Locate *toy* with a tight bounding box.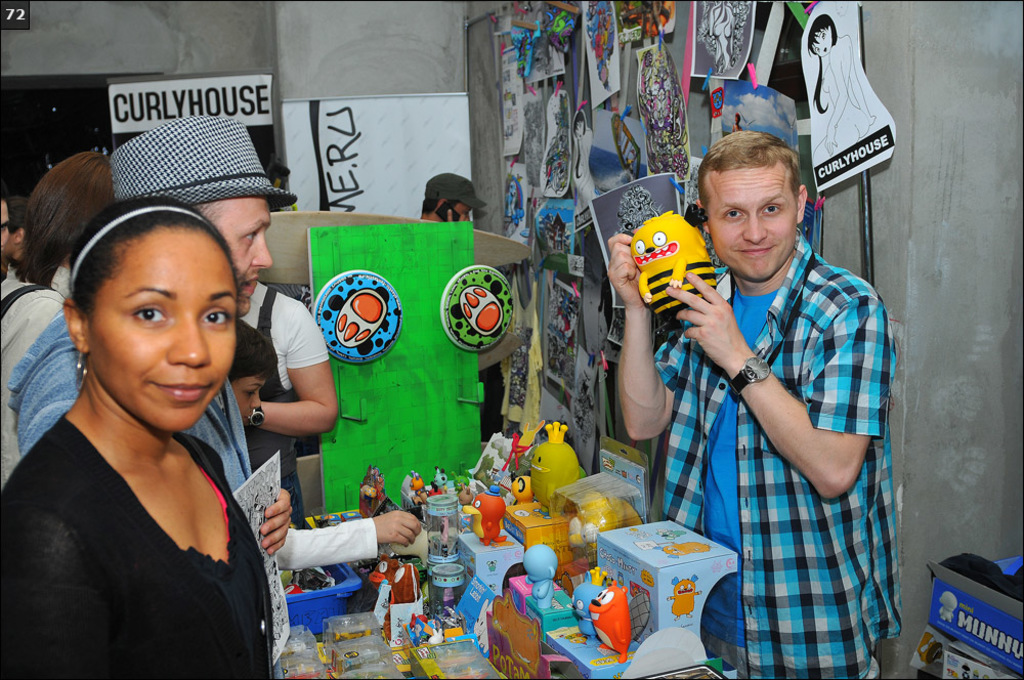
x1=562 y1=496 x2=651 y2=585.
